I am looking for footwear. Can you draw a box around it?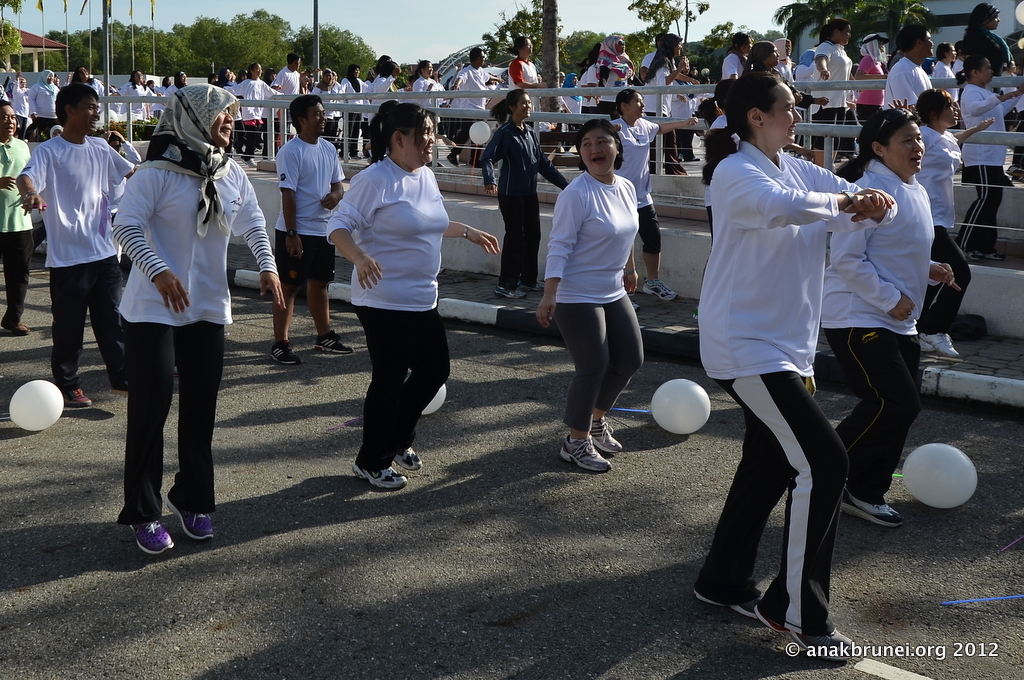
Sure, the bounding box is l=642, t=277, r=680, b=300.
